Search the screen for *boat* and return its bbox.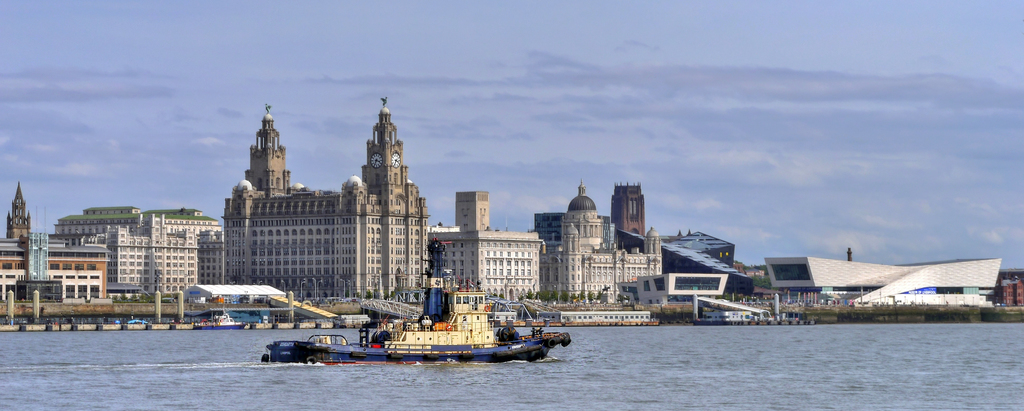
Found: <bbox>191, 310, 243, 330</bbox>.
